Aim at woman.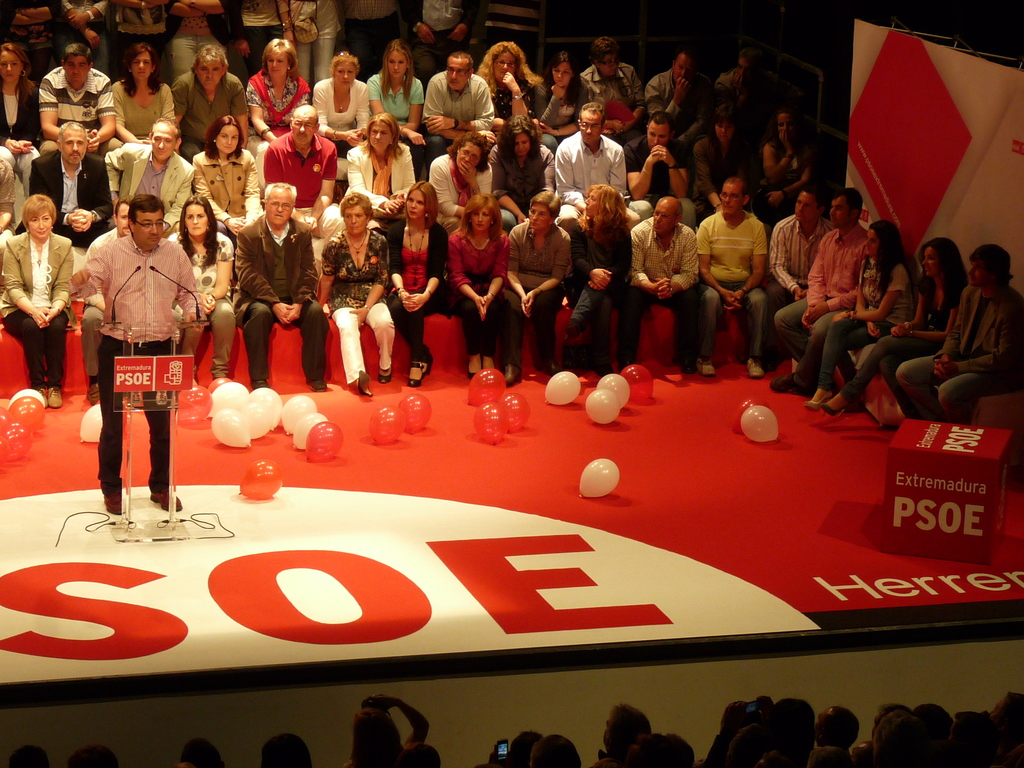
Aimed at <bbox>0, 192, 74, 406</bbox>.
